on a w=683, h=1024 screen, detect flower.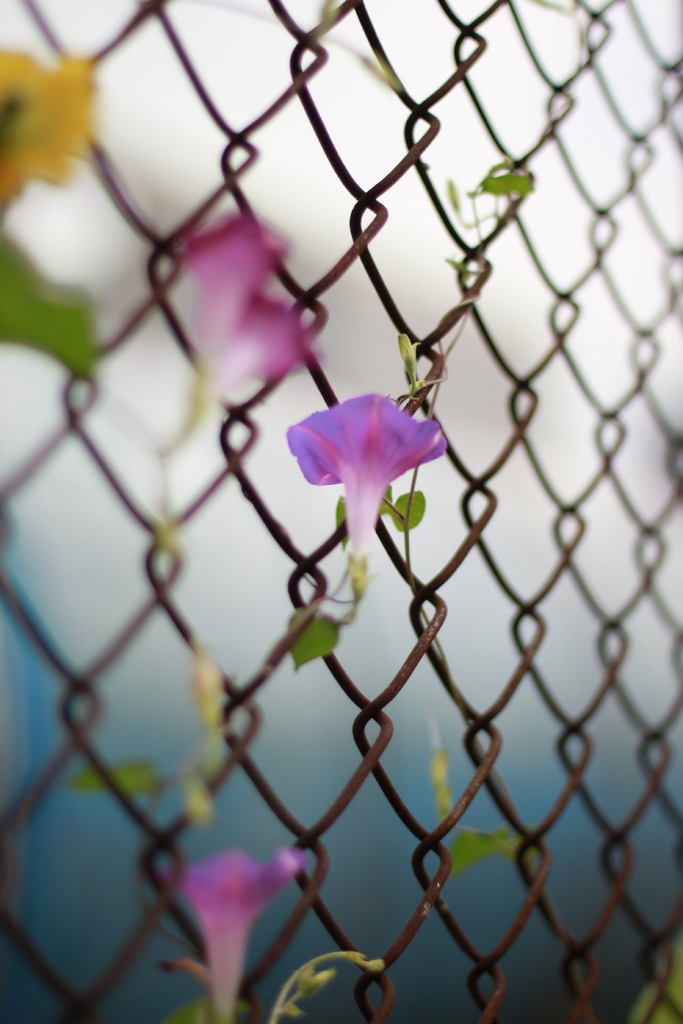
Rect(139, 848, 311, 1023).
